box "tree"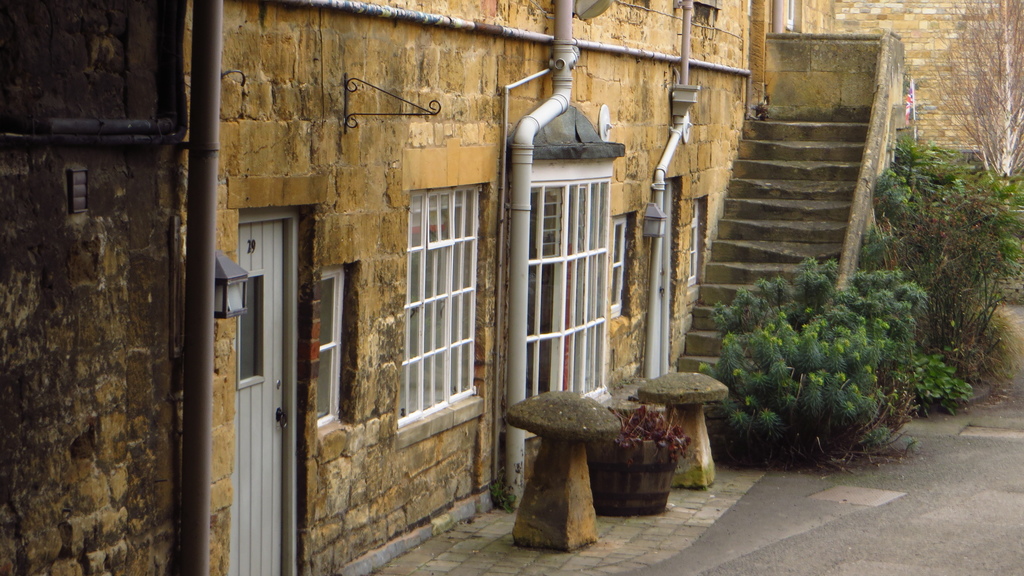
{"x1": 887, "y1": 103, "x2": 1012, "y2": 397}
